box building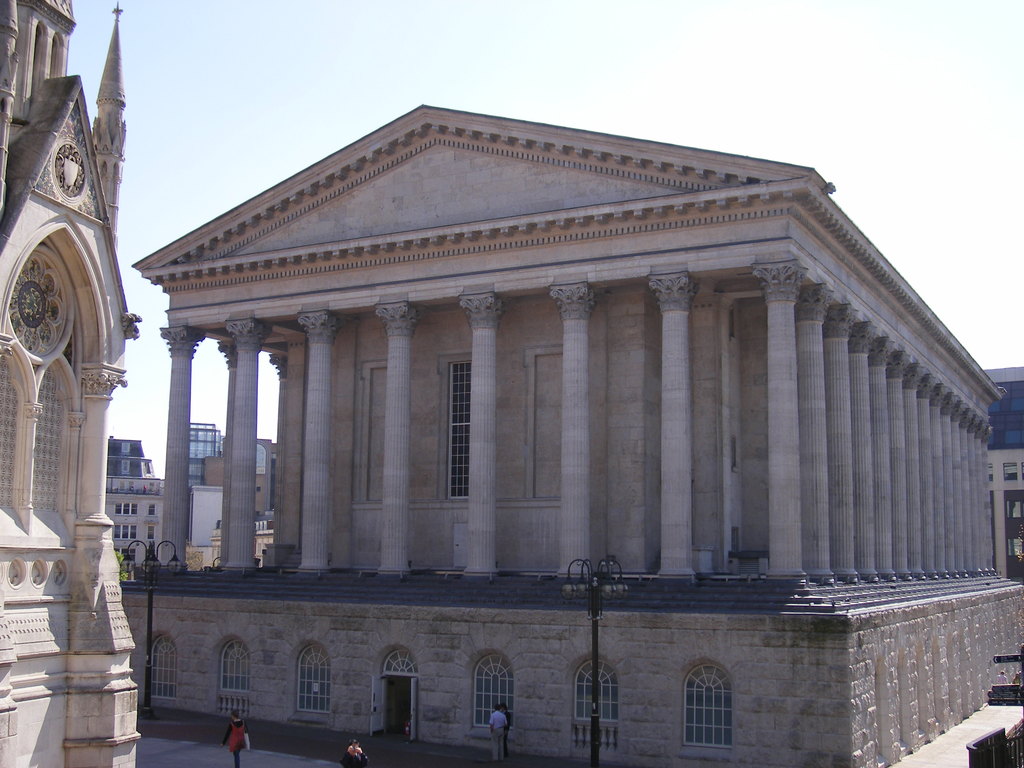
rect(124, 103, 1006, 767)
